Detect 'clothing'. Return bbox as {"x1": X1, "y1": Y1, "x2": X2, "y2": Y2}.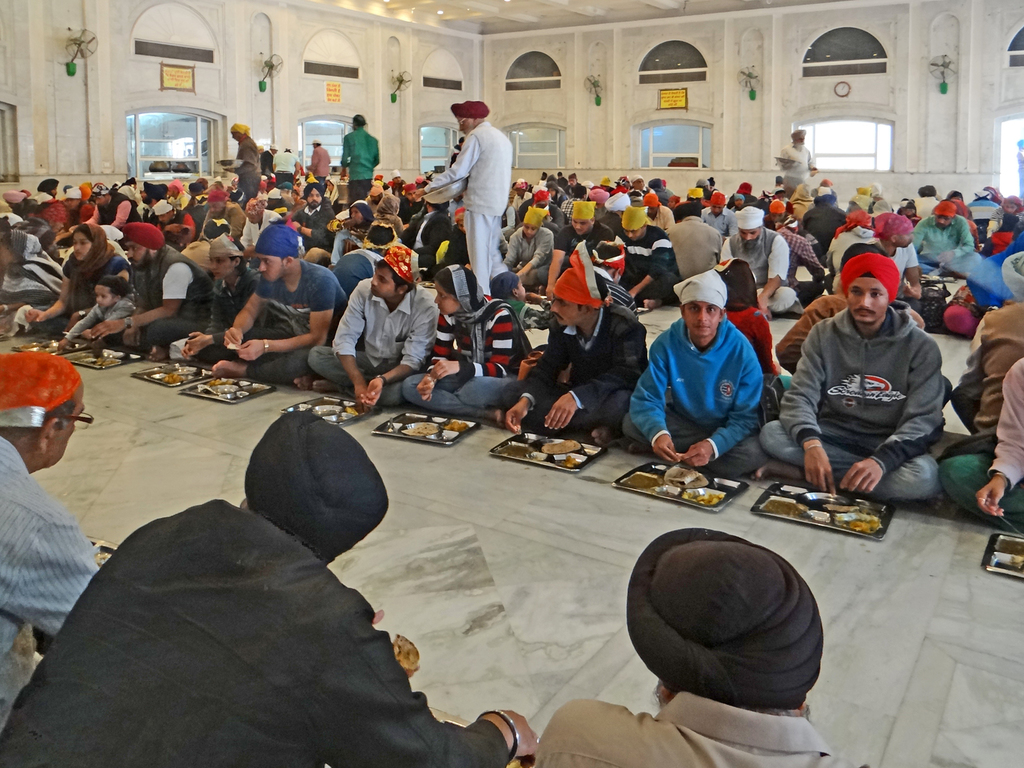
{"x1": 268, "y1": 143, "x2": 301, "y2": 184}.
